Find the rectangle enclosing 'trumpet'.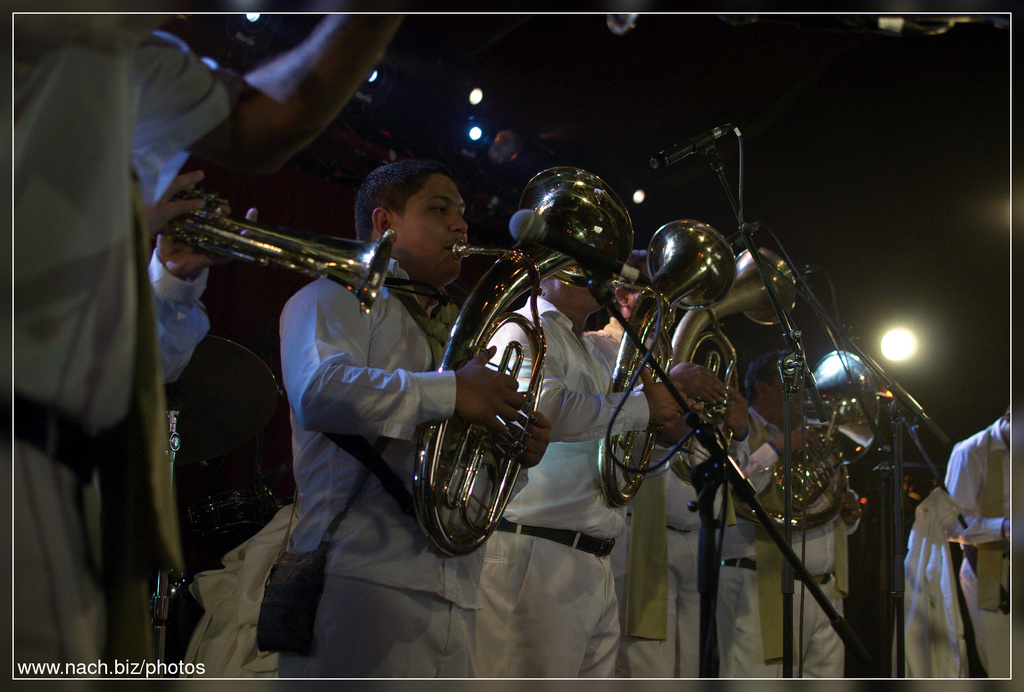
(left=440, top=158, right=641, bottom=567).
